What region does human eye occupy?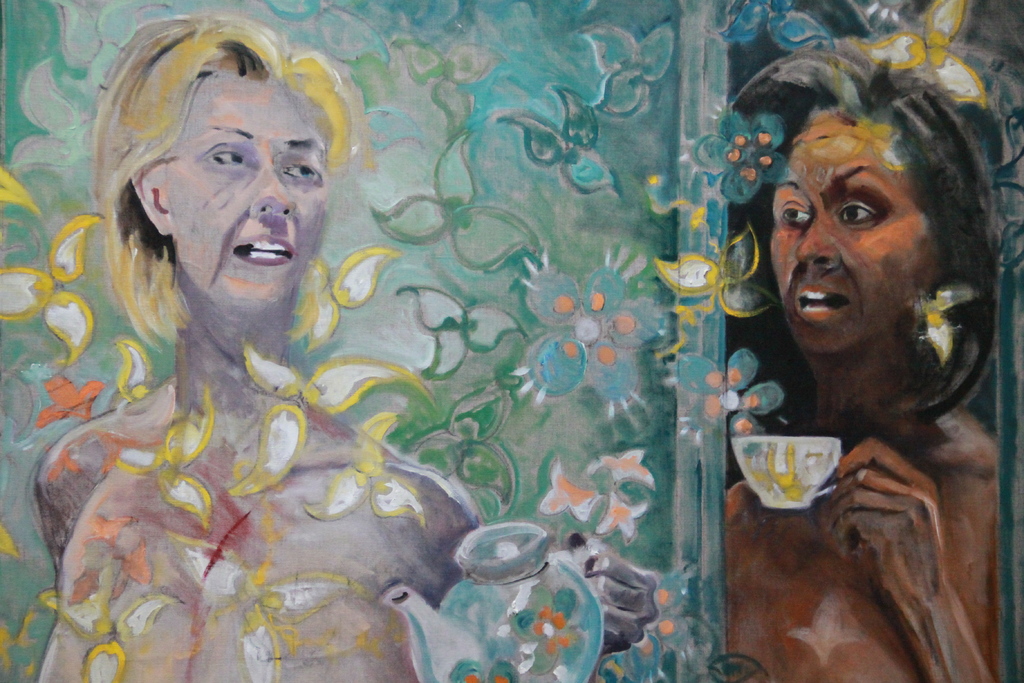
detection(196, 135, 255, 173).
